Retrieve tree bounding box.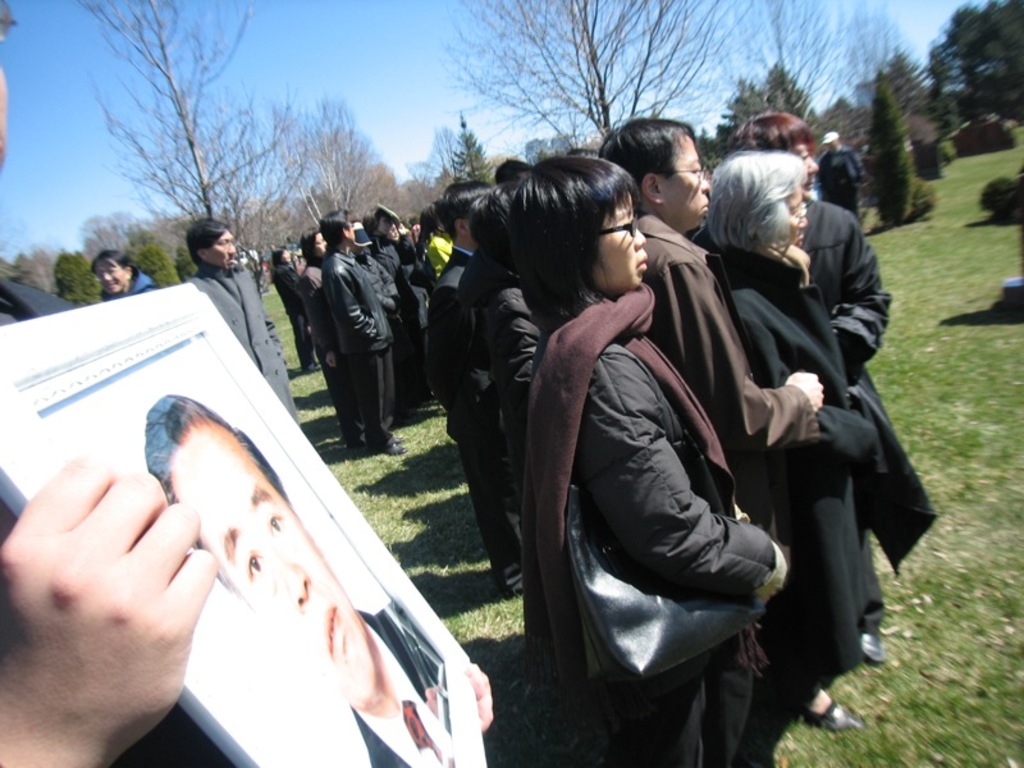
Bounding box: (x1=358, y1=148, x2=407, y2=212).
